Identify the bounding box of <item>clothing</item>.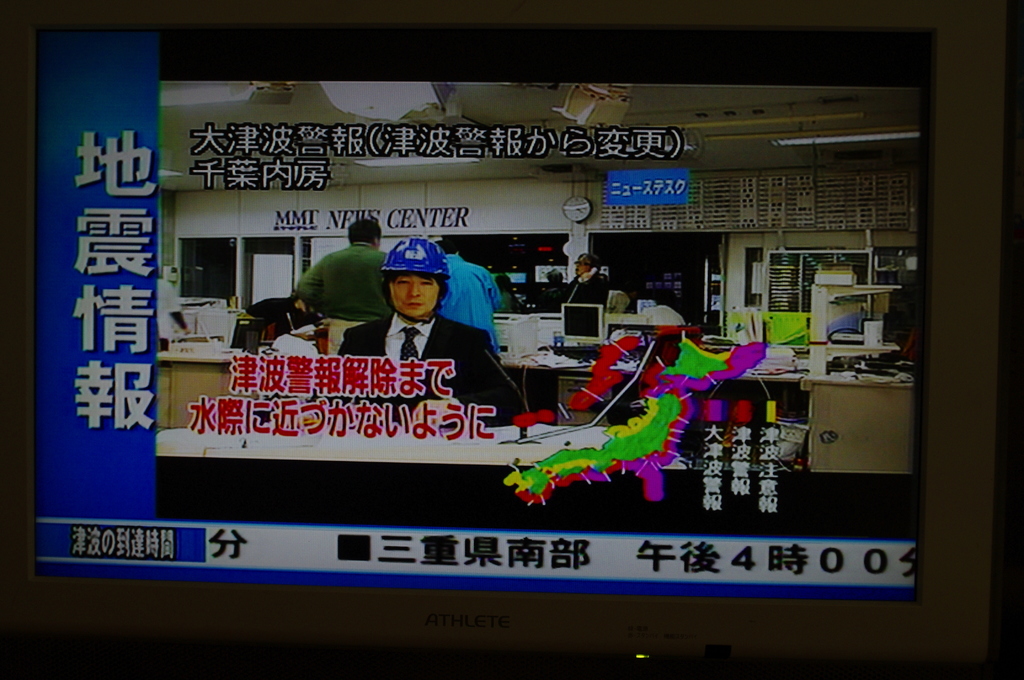
bbox=(640, 301, 685, 328).
